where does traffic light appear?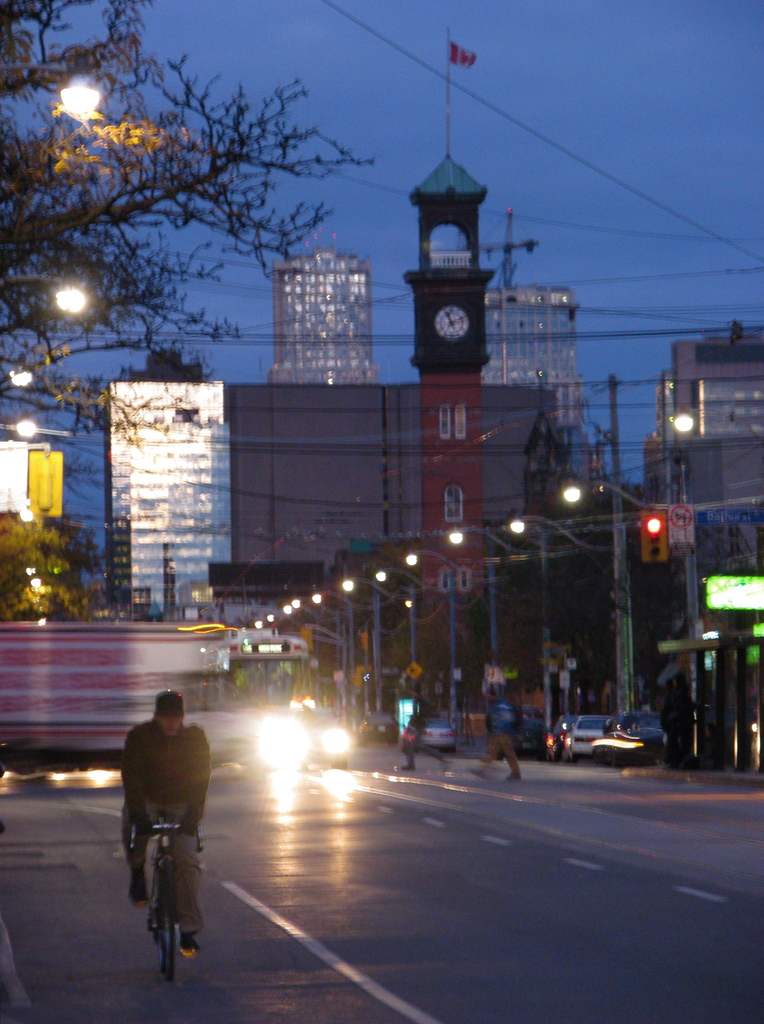
Appears at <bbox>26, 451, 61, 515</bbox>.
